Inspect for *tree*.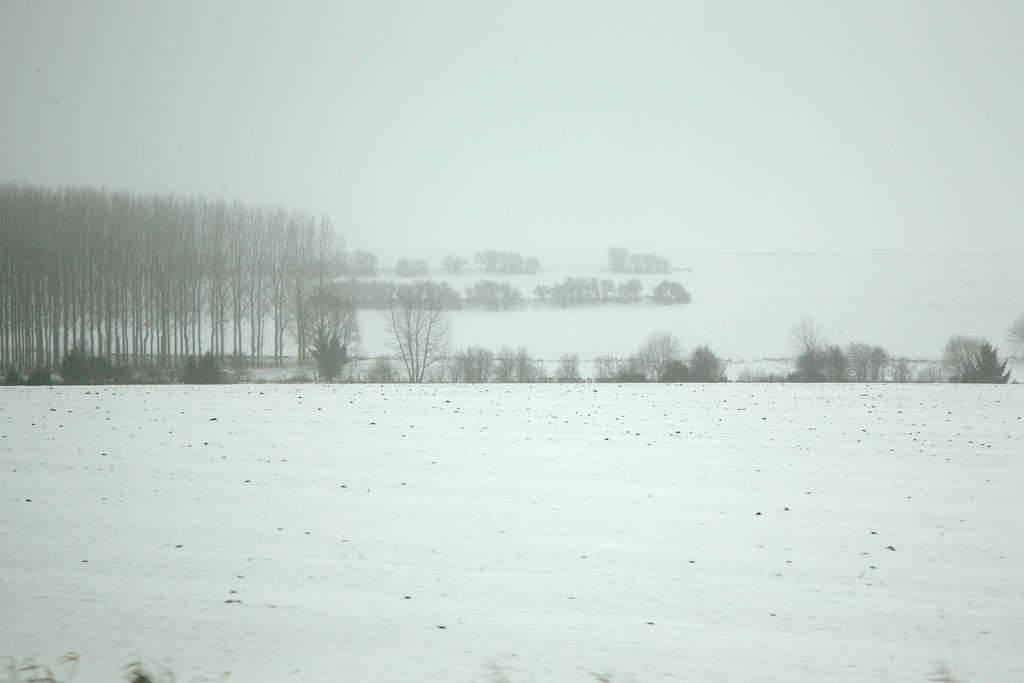
Inspection: 387 256 426 277.
